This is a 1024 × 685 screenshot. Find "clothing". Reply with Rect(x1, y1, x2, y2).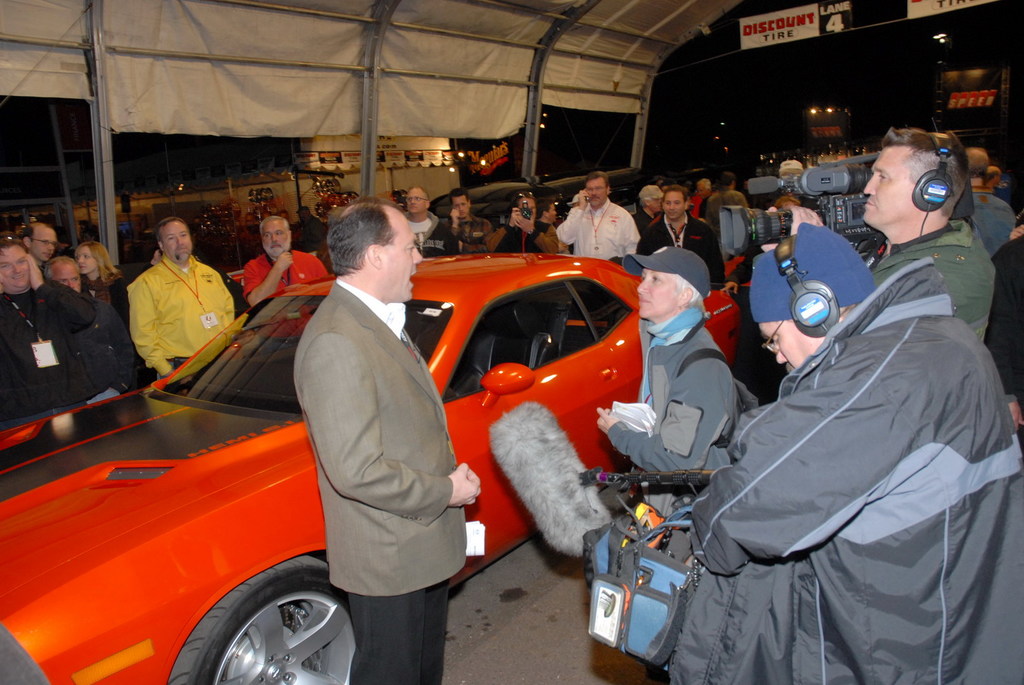
Rect(561, 196, 650, 257).
